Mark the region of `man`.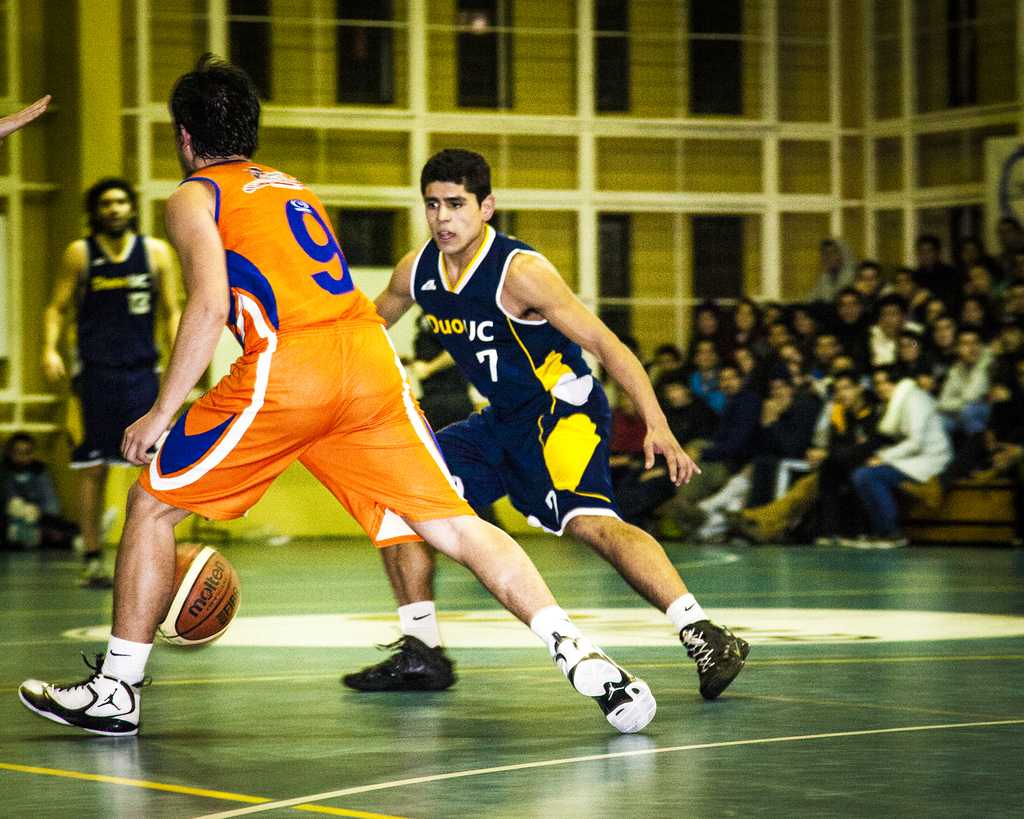
Region: {"left": 40, "top": 170, "right": 191, "bottom": 589}.
